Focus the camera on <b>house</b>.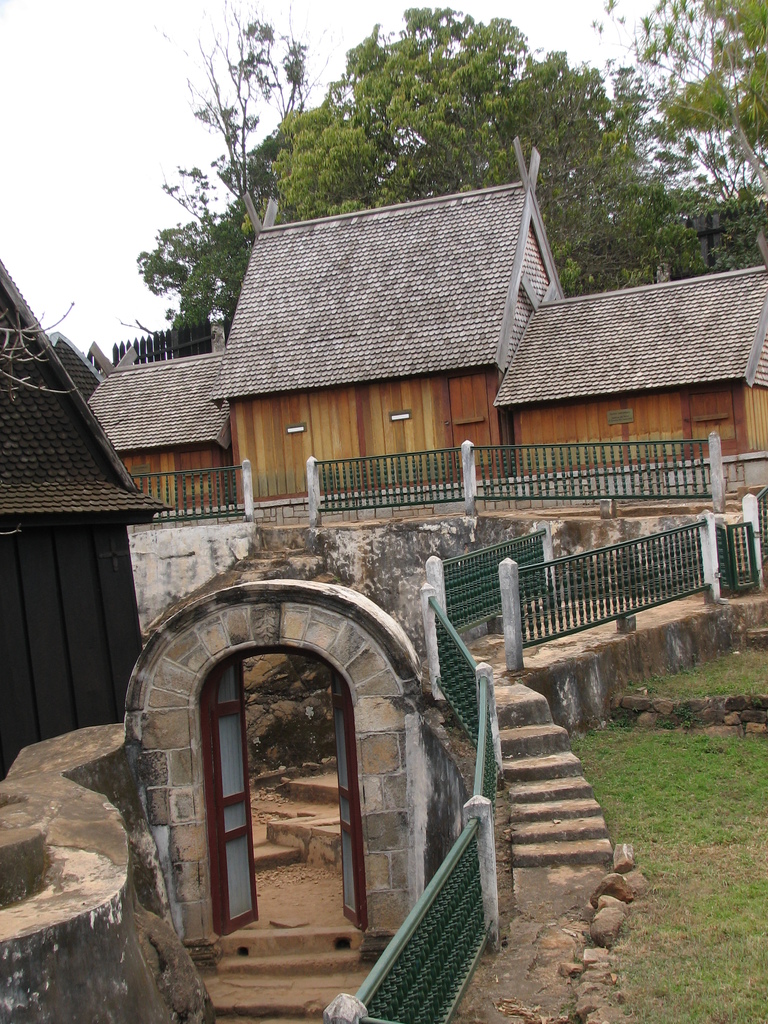
Focus region: (x1=0, y1=257, x2=140, y2=744).
